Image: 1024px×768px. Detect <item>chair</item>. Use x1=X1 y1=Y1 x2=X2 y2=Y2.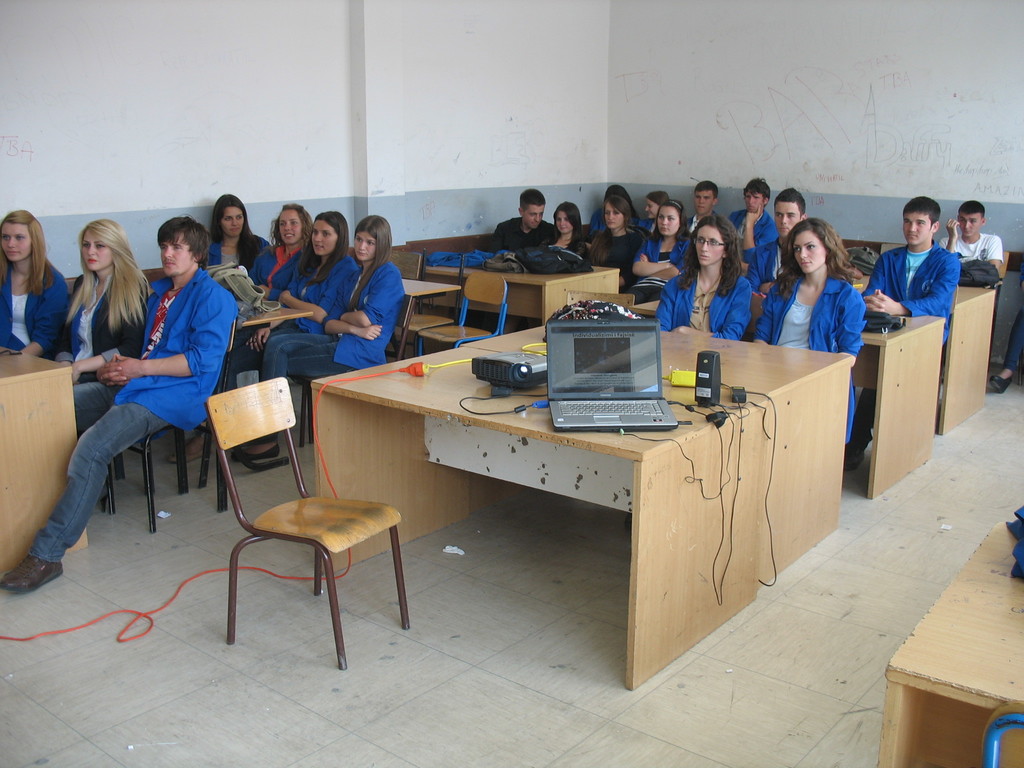
x1=202 y1=384 x2=406 y2=671.
